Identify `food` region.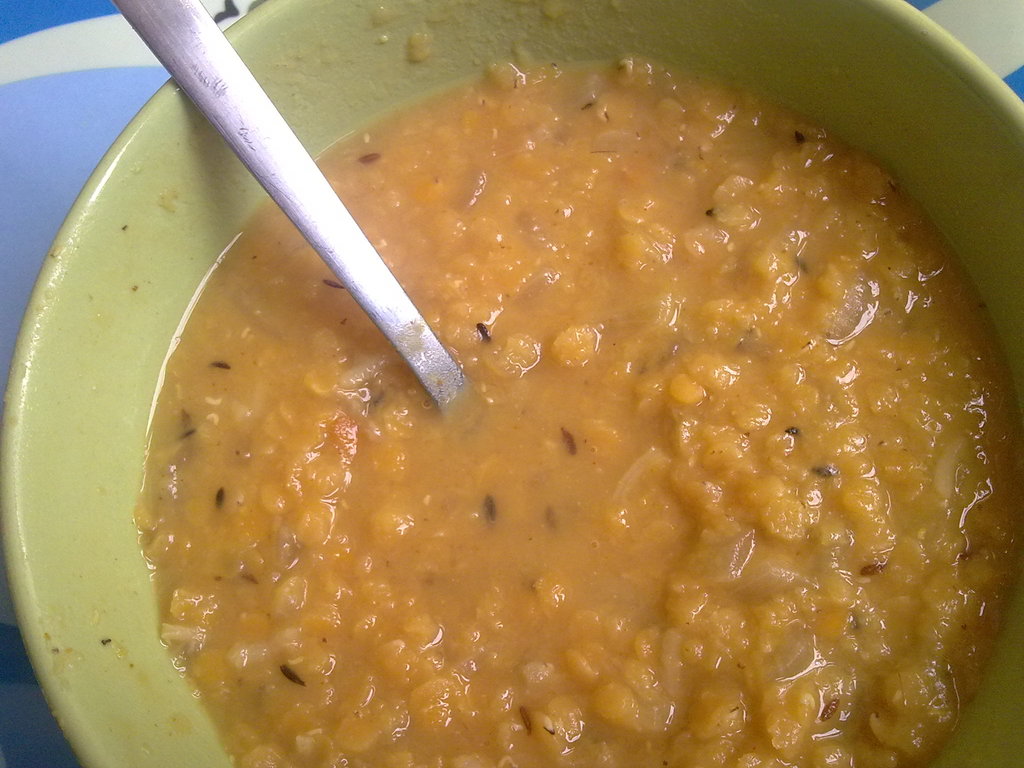
Region: select_region(101, 54, 1023, 753).
